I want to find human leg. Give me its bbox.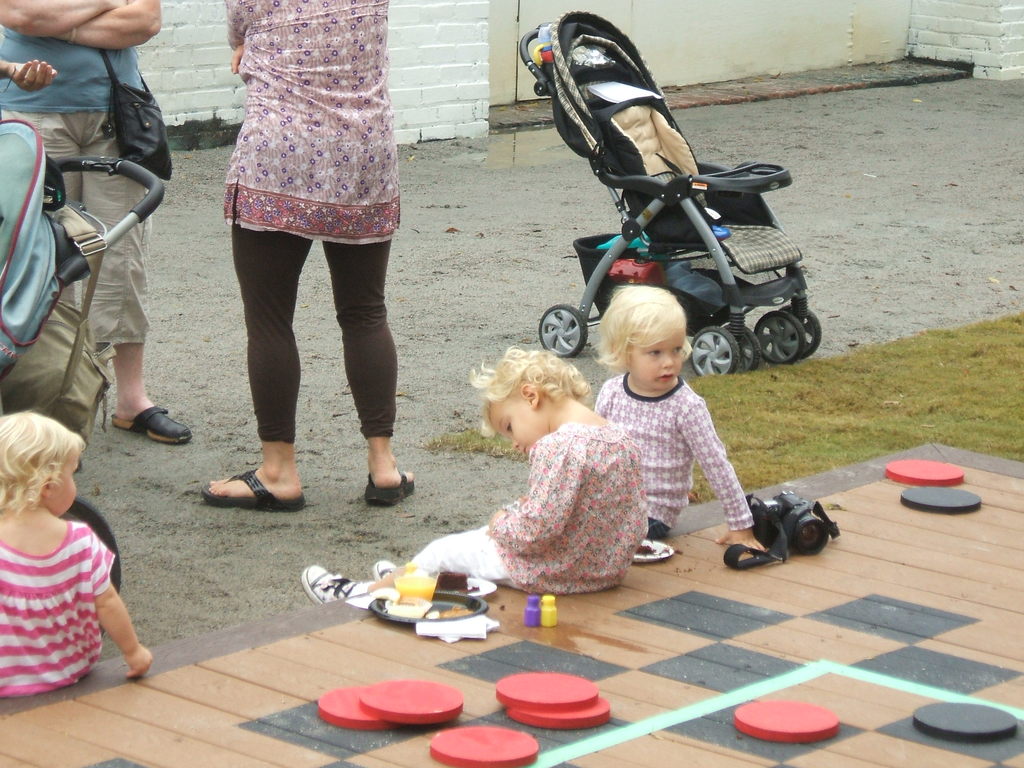
locate(353, 220, 408, 502).
